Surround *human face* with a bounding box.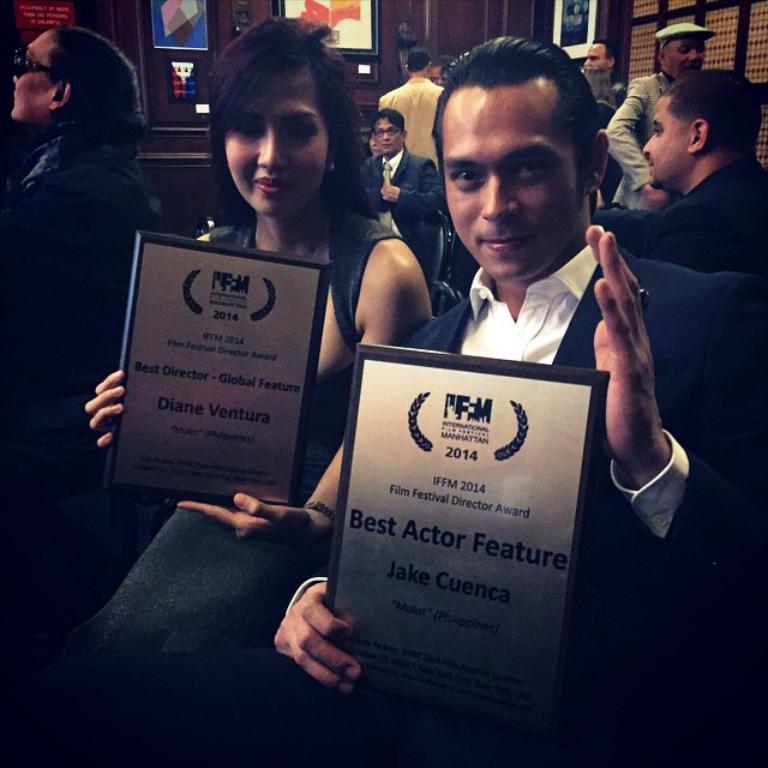
select_region(450, 91, 586, 281).
